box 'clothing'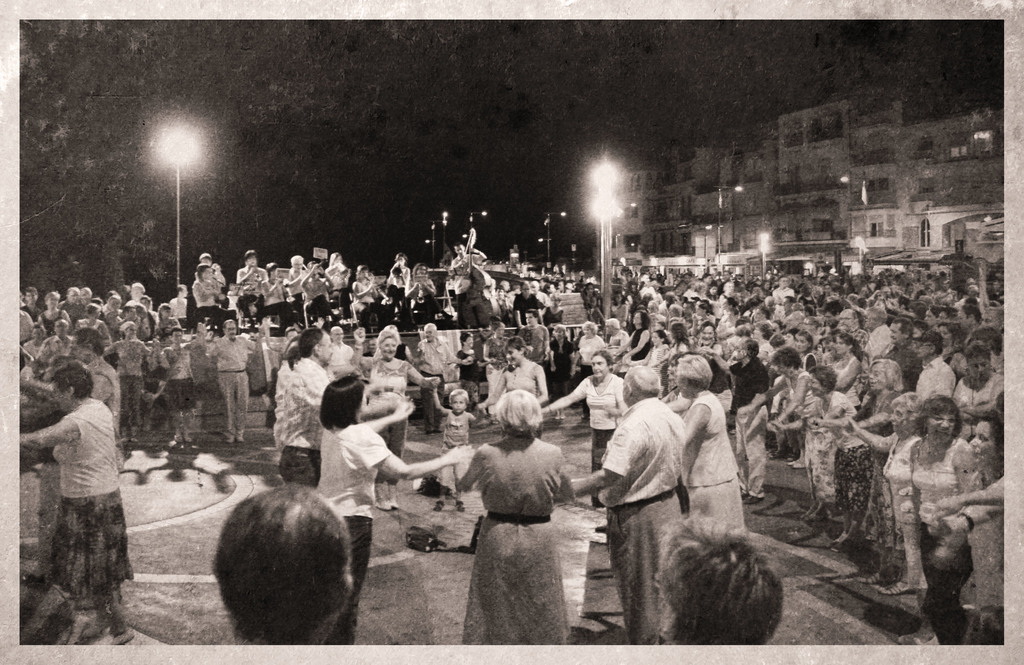
{"left": 396, "top": 337, "right": 410, "bottom": 357}
